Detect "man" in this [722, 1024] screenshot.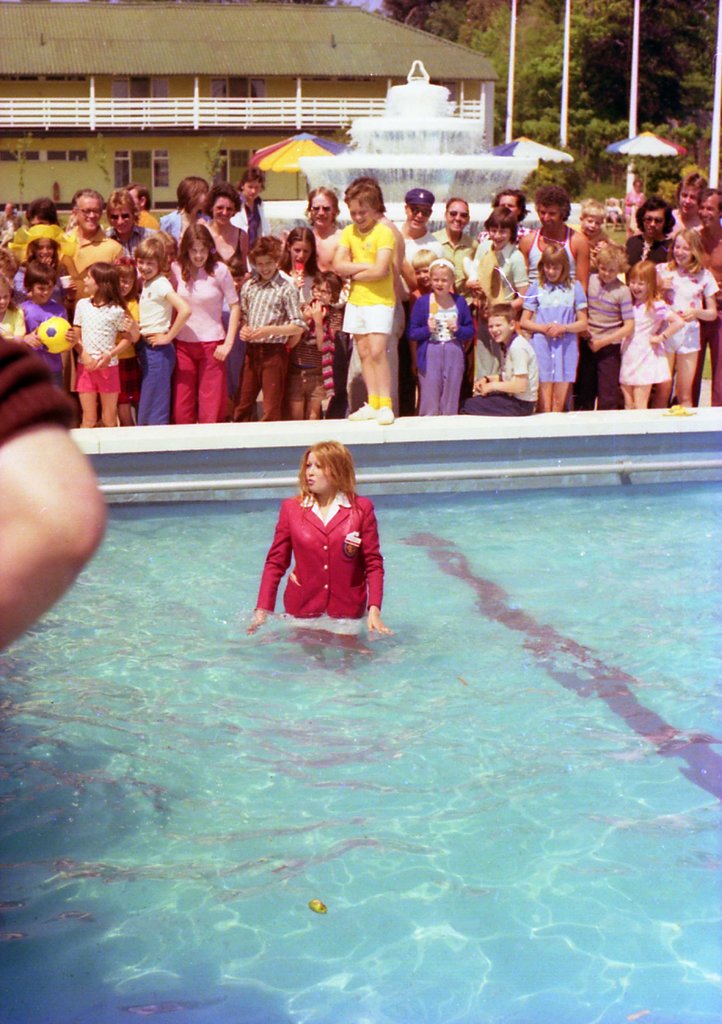
Detection: region(684, 192, 721, 401).
